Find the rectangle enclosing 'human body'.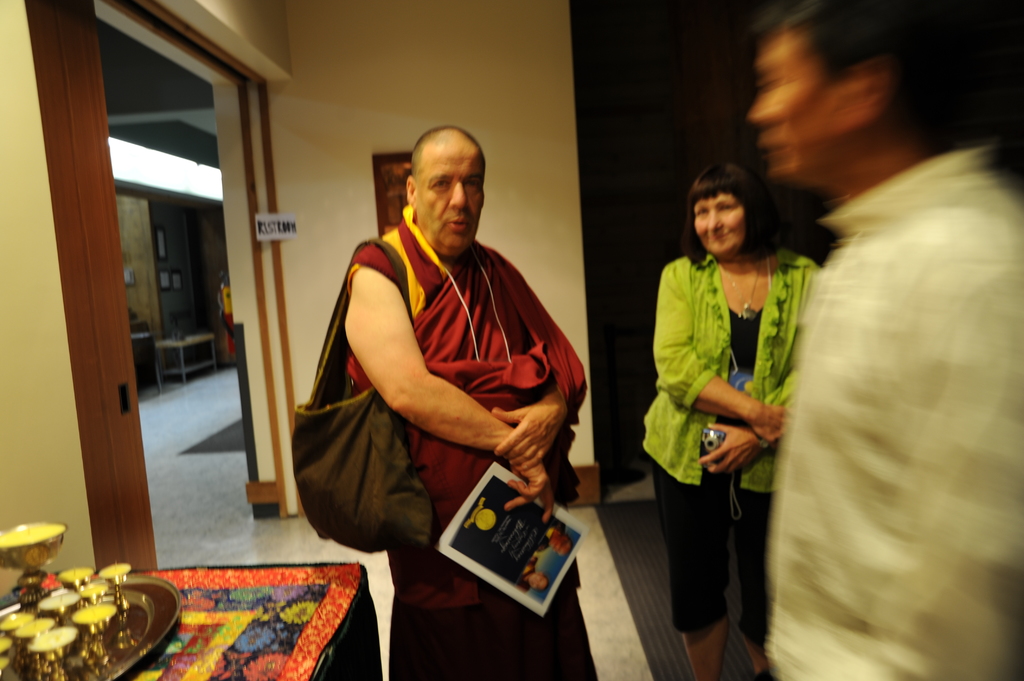
box=[765, 157, 1023, 680].
